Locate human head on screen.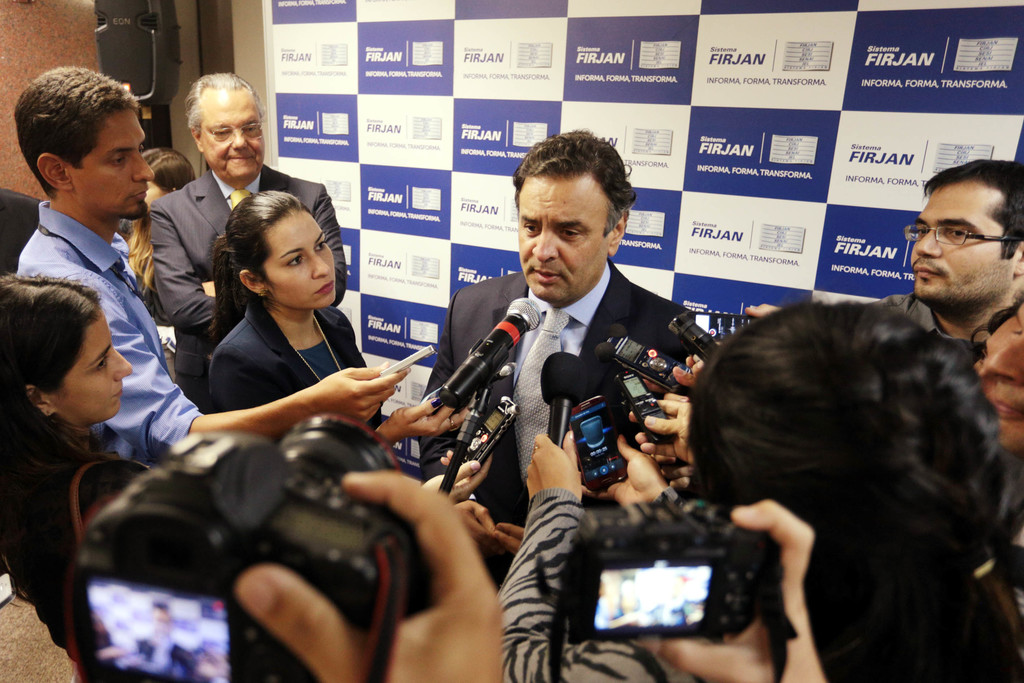
On screen at [x1=0, y1=279, x2=141, y2=431].
